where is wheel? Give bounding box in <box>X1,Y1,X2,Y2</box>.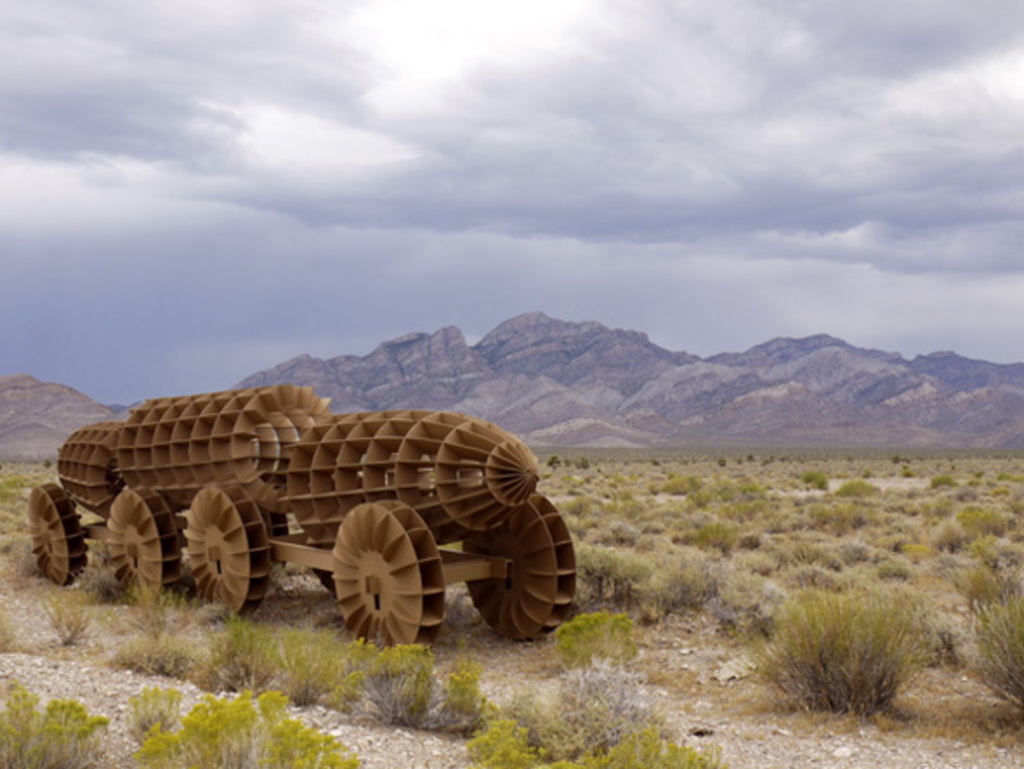
<box>467,490,574,644</box>.
